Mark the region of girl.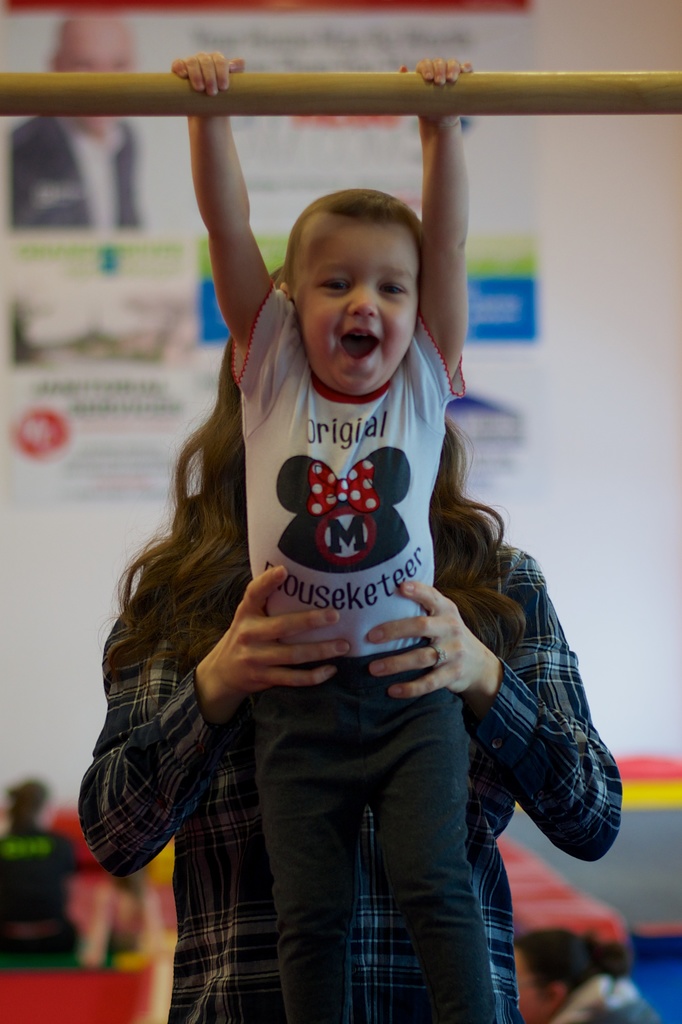
Region: rect(170, 51, 499, 1023).
